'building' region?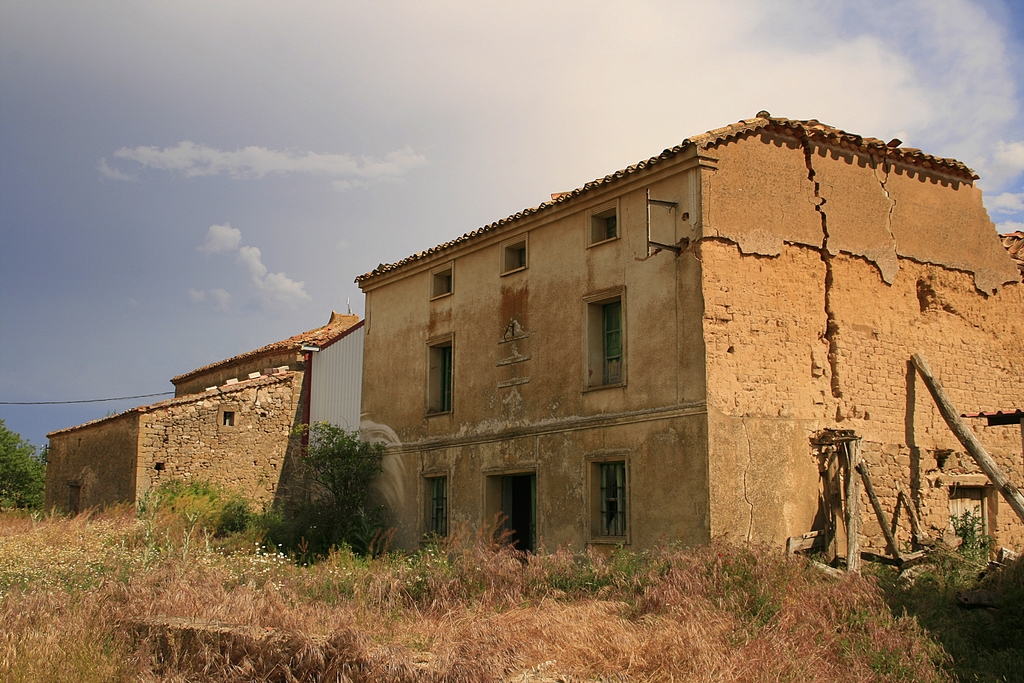
351 112 1023 561
